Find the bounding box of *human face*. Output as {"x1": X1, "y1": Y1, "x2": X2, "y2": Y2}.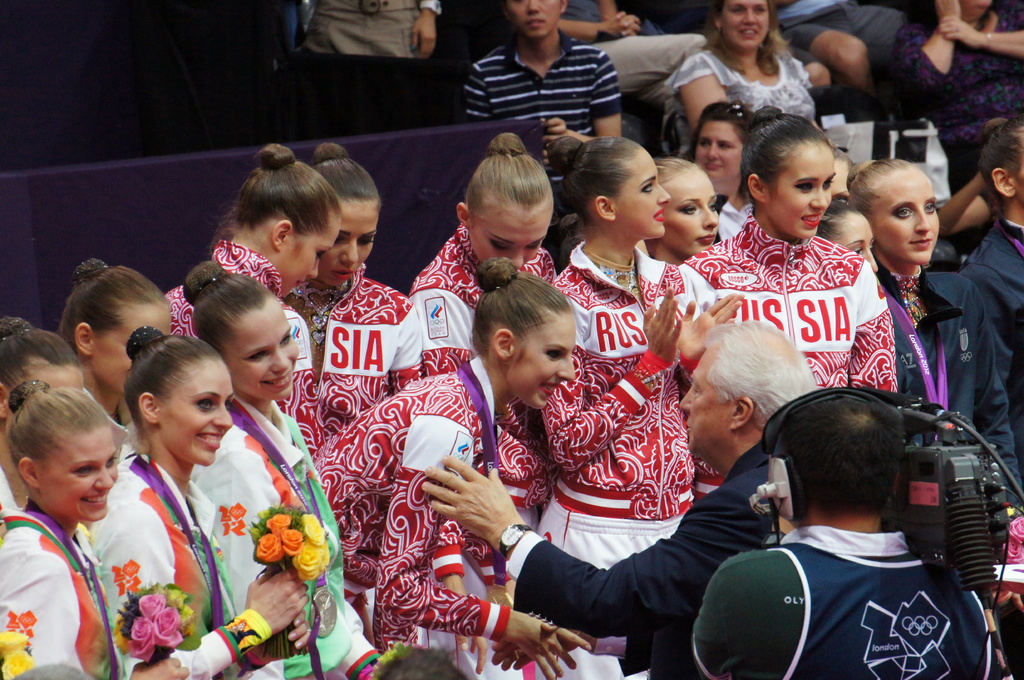
{"x1": 30, "y1": 429, "x2": 122, "y2": 518}.
